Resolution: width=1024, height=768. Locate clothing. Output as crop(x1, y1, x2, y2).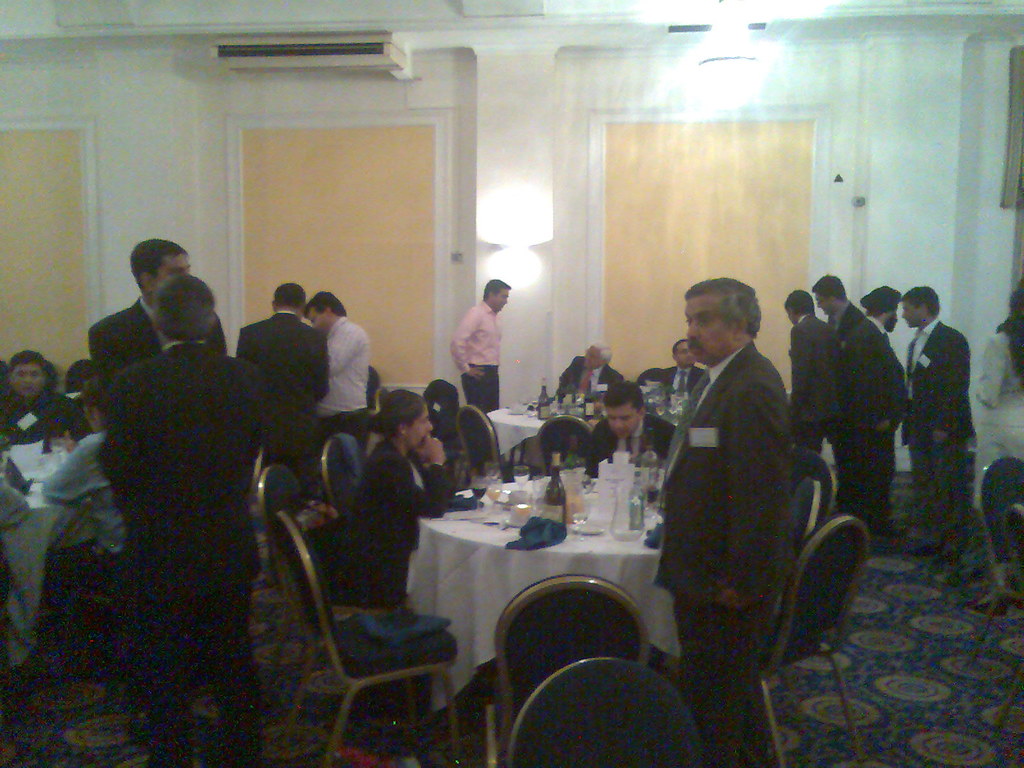
crop(87, 278, 232, 399).
